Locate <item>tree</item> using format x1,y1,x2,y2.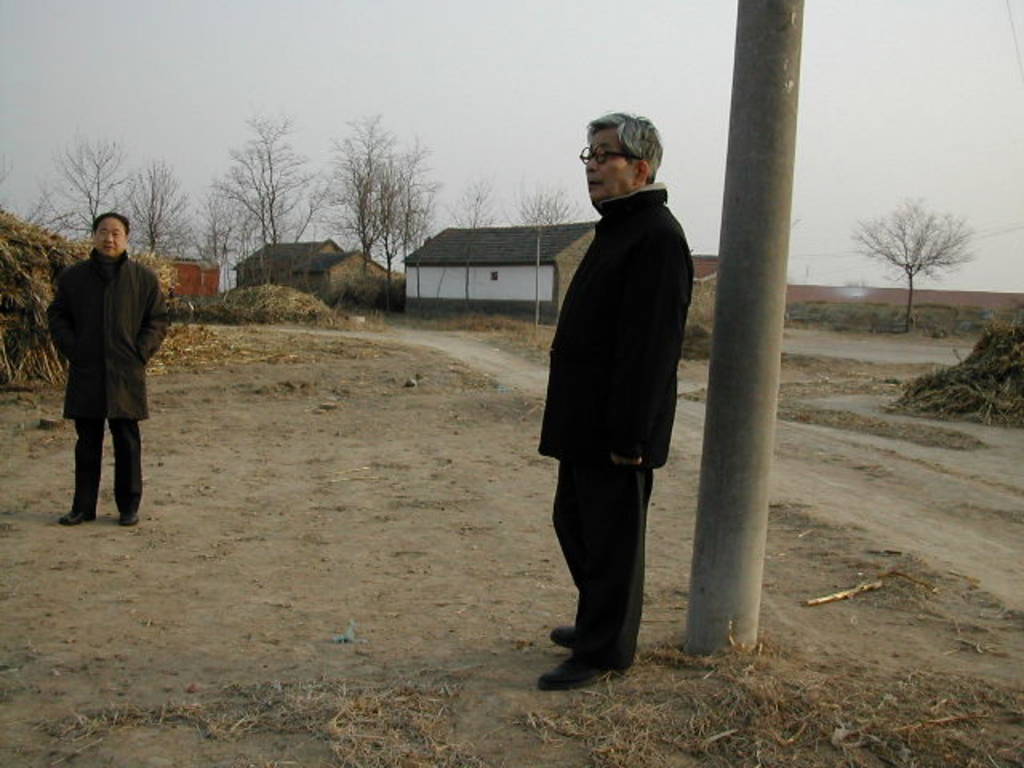
510,174,578,330.
